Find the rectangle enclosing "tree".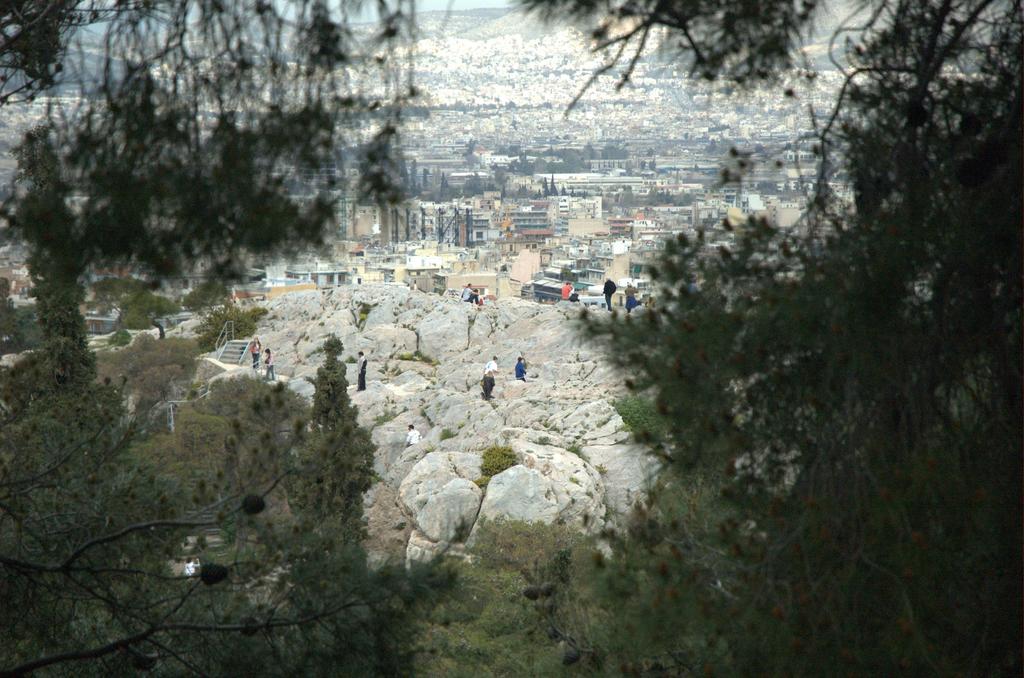
left=561, top=262, right=575, bottom=281.
